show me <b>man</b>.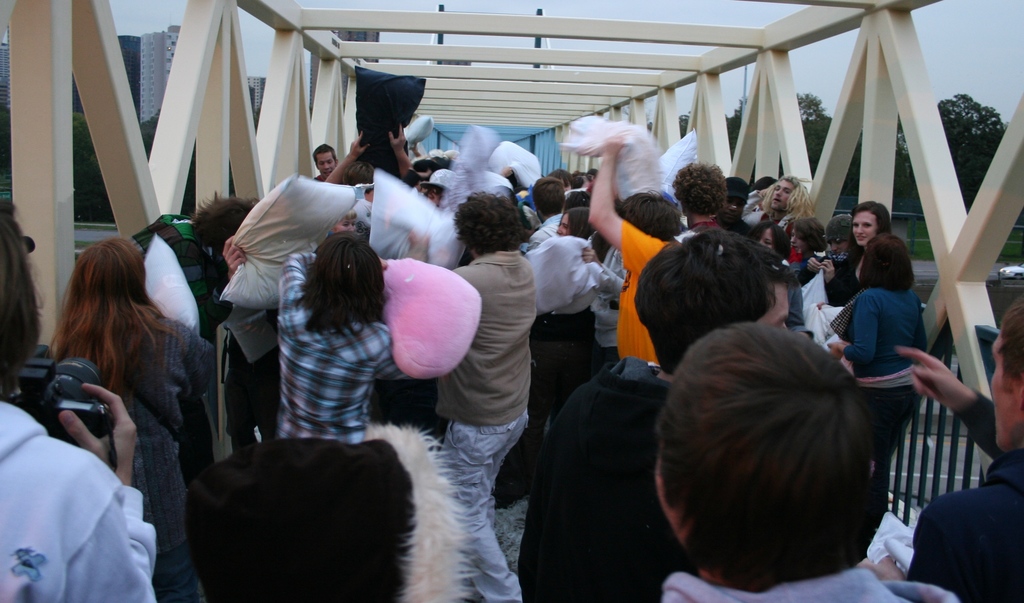
<b>man</b> is here: rect(858, 294, 1023, 602).
